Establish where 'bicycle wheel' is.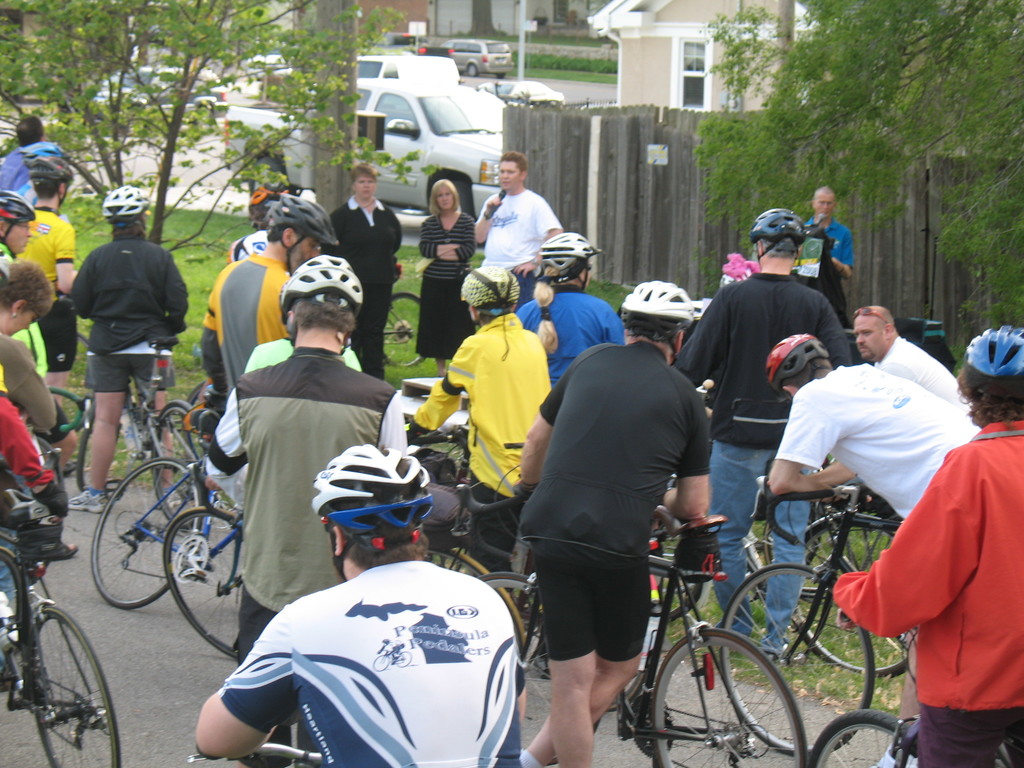
Established at pyautogui.locateOnScreen(805, 706, 922, 767).
